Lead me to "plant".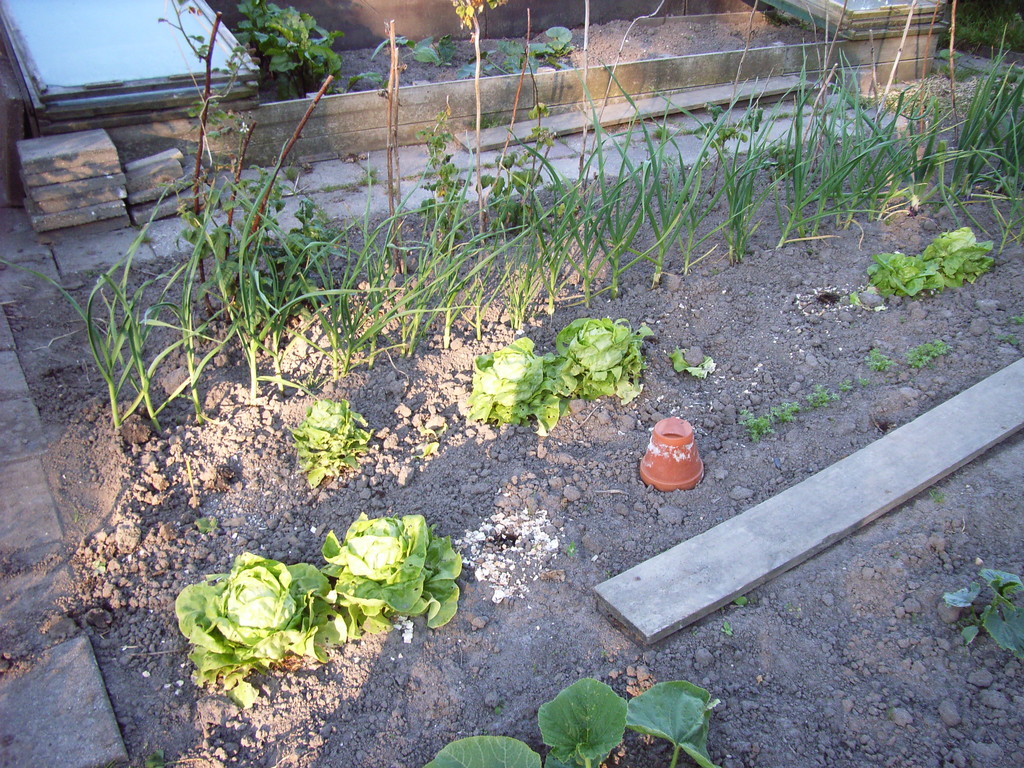
Lead to select_region(415, 673, 735, 765).
